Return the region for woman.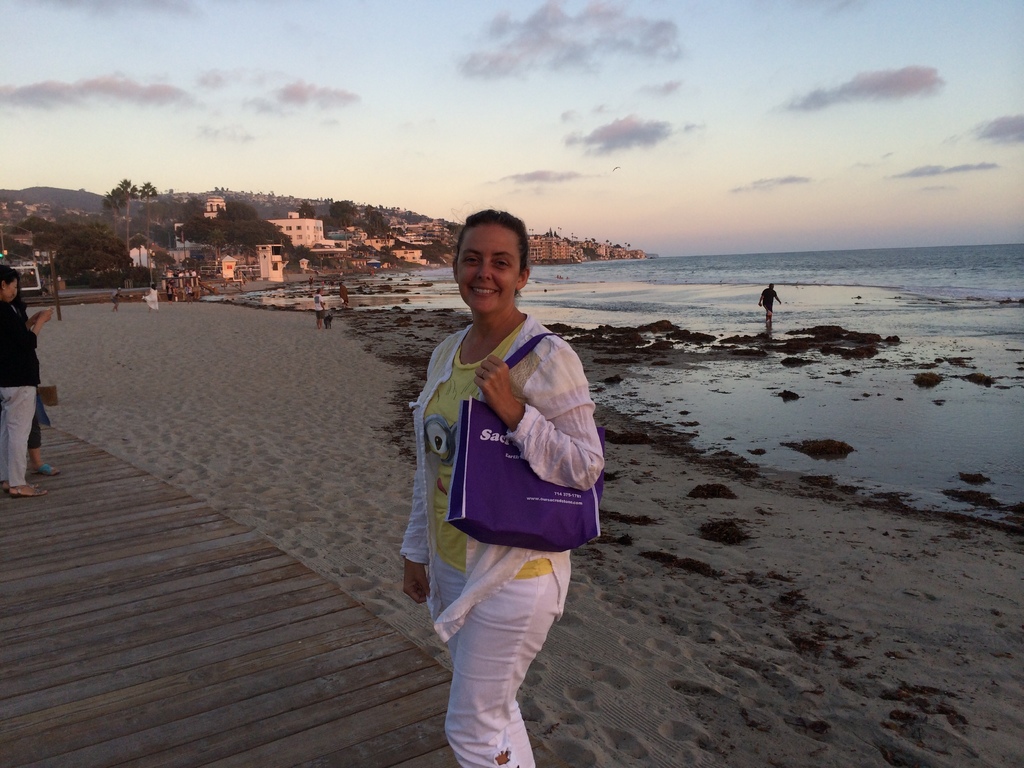
pyautogui.locateOnScreen(0, 268, 52, 506).
